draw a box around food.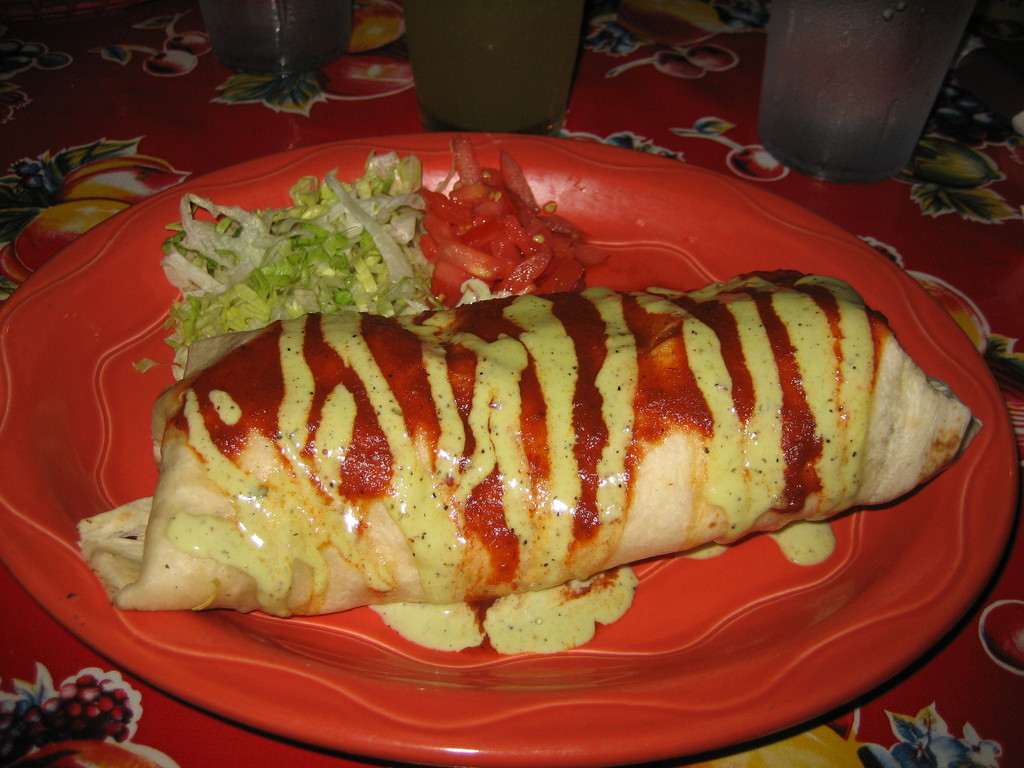
x1=982, y1=603, x2=1023, y2=671.
